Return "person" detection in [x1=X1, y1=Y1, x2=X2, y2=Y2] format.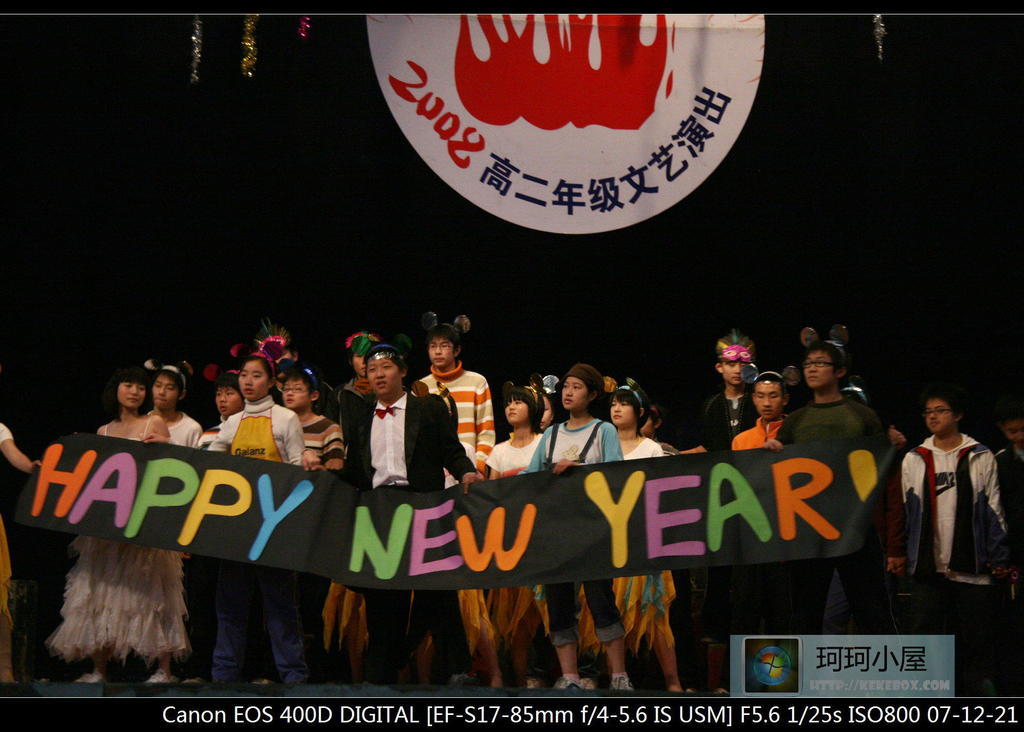
[x1=705, y1=328, x2=759, y2=446].
